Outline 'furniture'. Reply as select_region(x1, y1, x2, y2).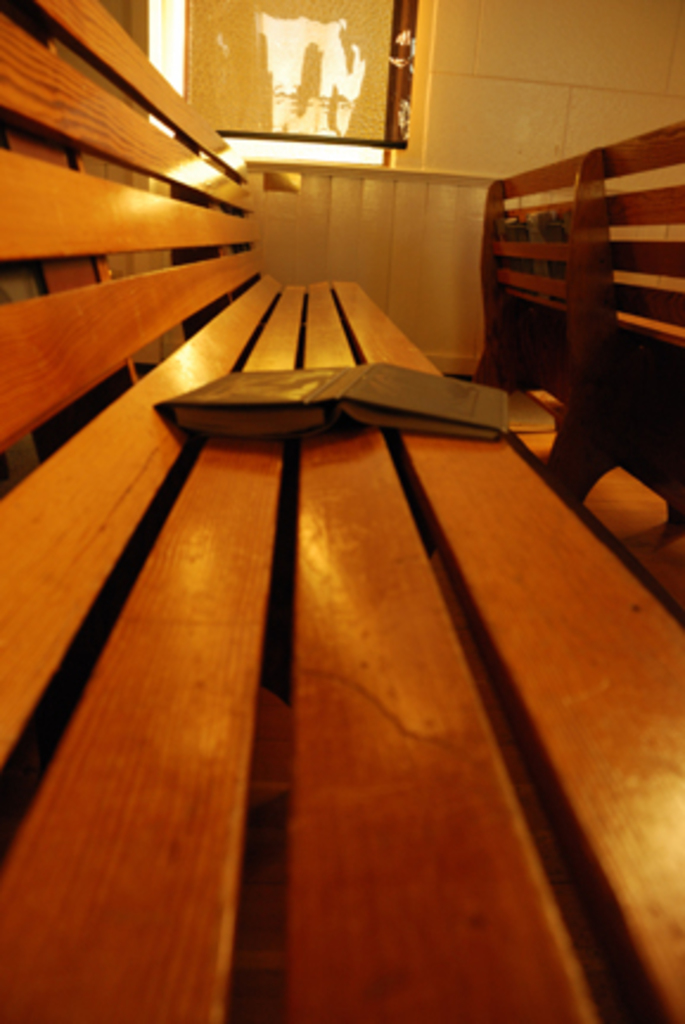
select_region(0, 0, 683, 1022).
